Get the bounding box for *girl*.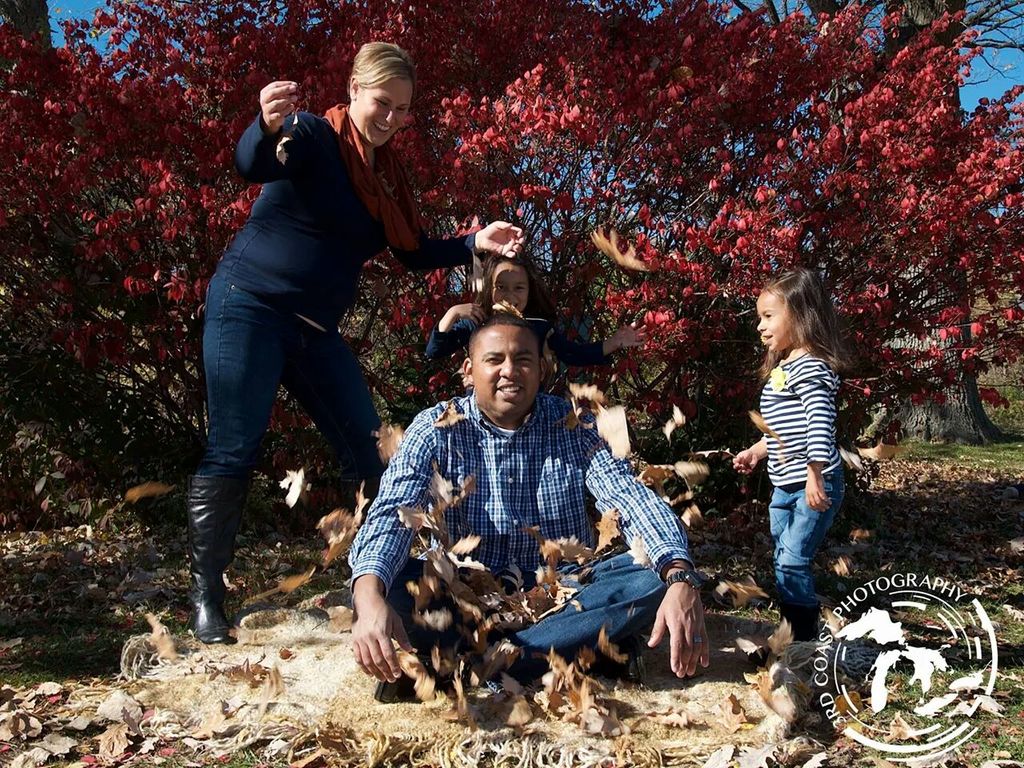
733,264,847,638.
